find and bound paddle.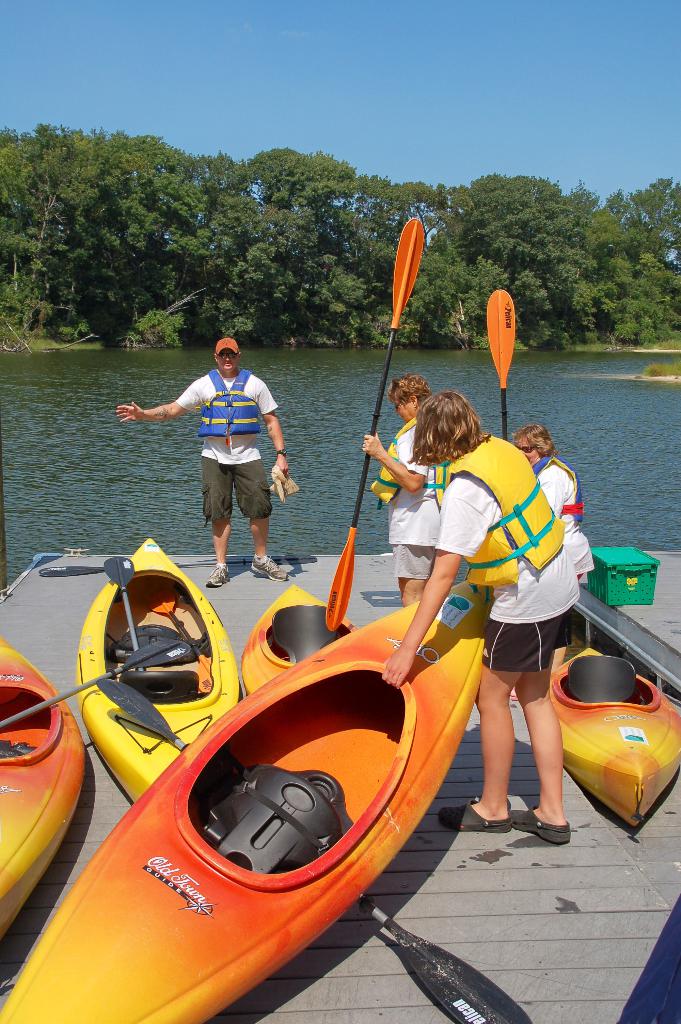
Bound: BBox(254, 219, 452, 685).
